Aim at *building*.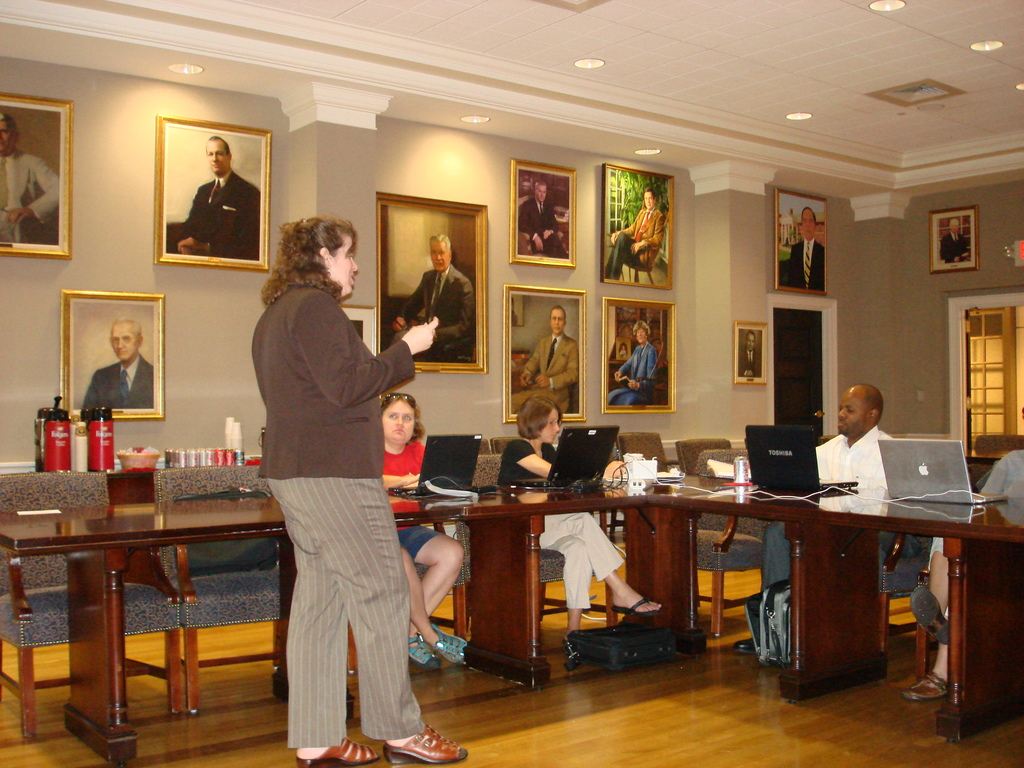
Aimed at (left=0, top=0, right=1023, bottom=767).
